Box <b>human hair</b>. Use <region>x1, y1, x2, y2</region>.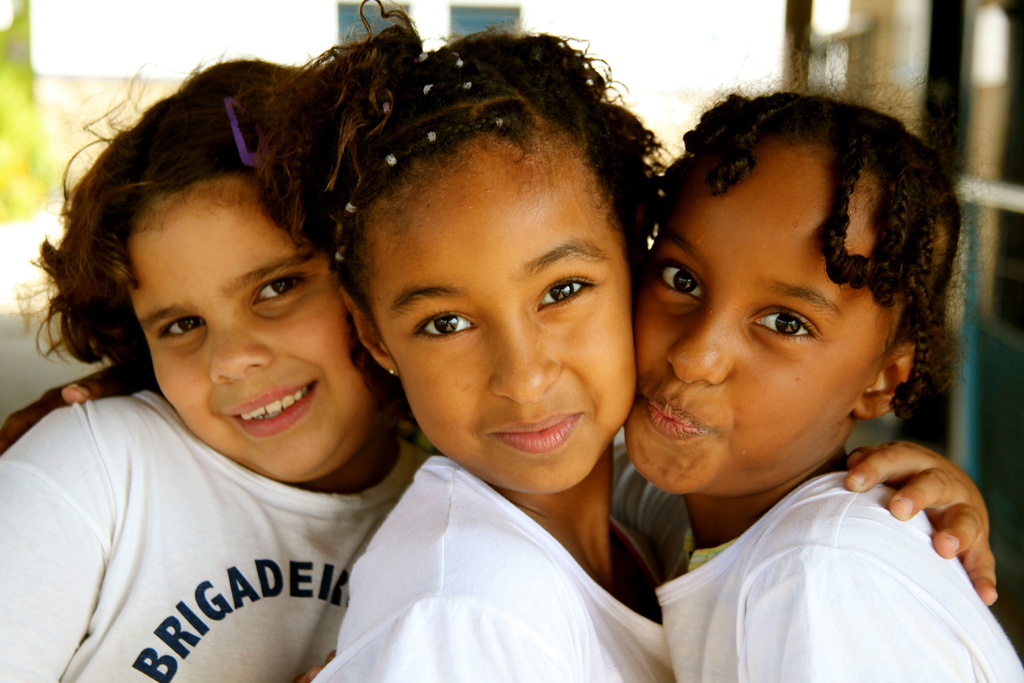
<region>671, 68, 970, 417</region>.
